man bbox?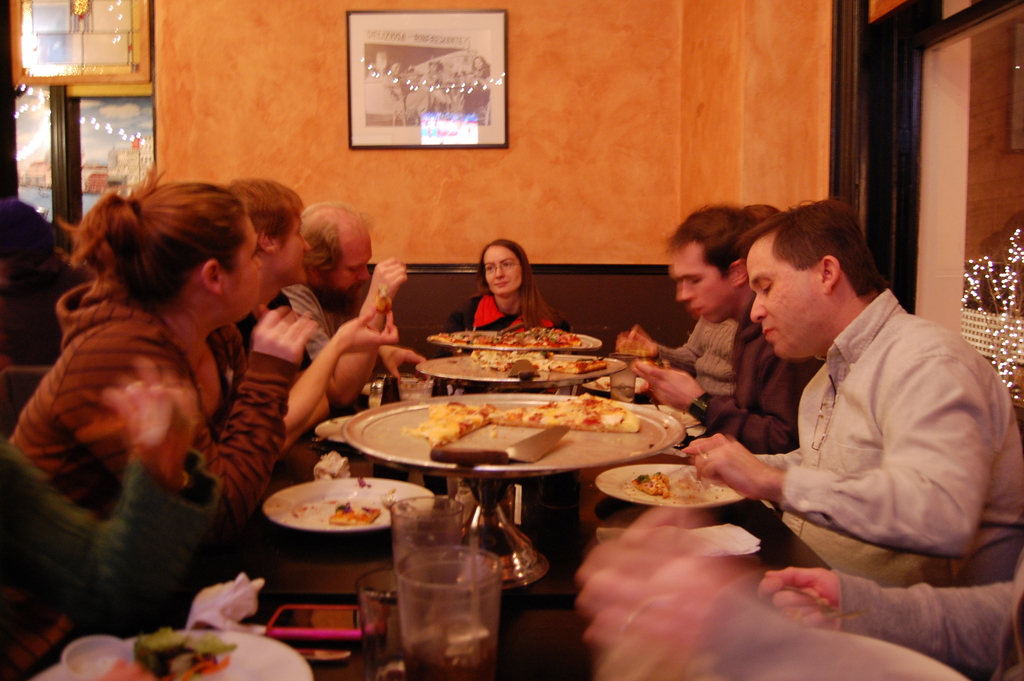
(x1=604, y1=201, x2=786, y2=402)
